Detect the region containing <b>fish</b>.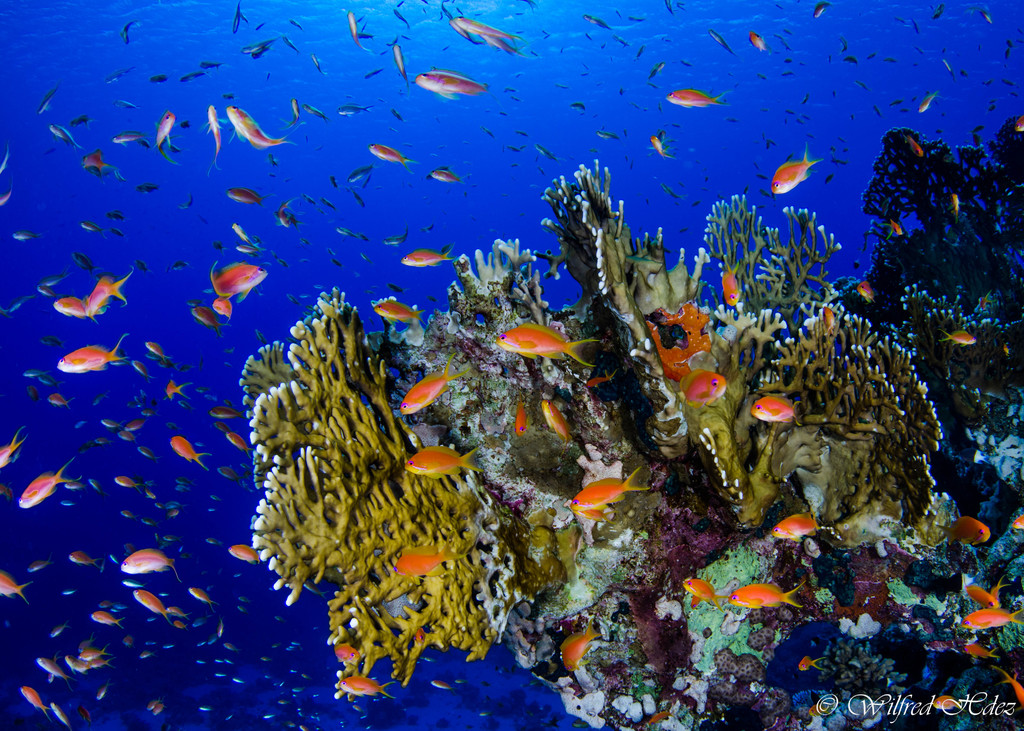
region(0, 568, 28, 595).
